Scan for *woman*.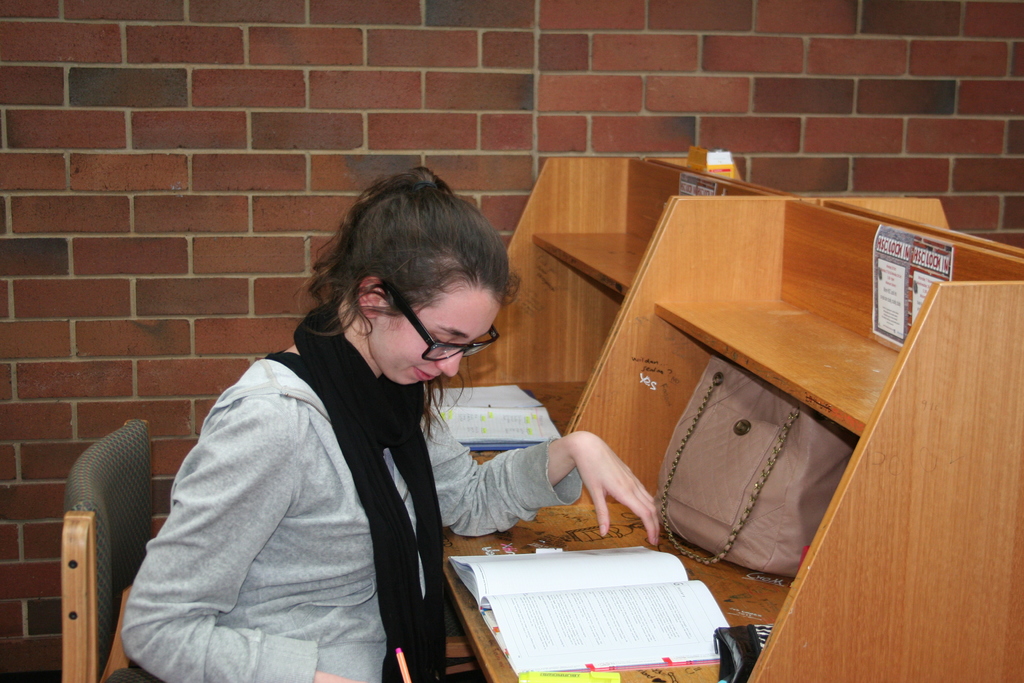
Scan result: x1=120 y1=184 x2=529 y2=674.
